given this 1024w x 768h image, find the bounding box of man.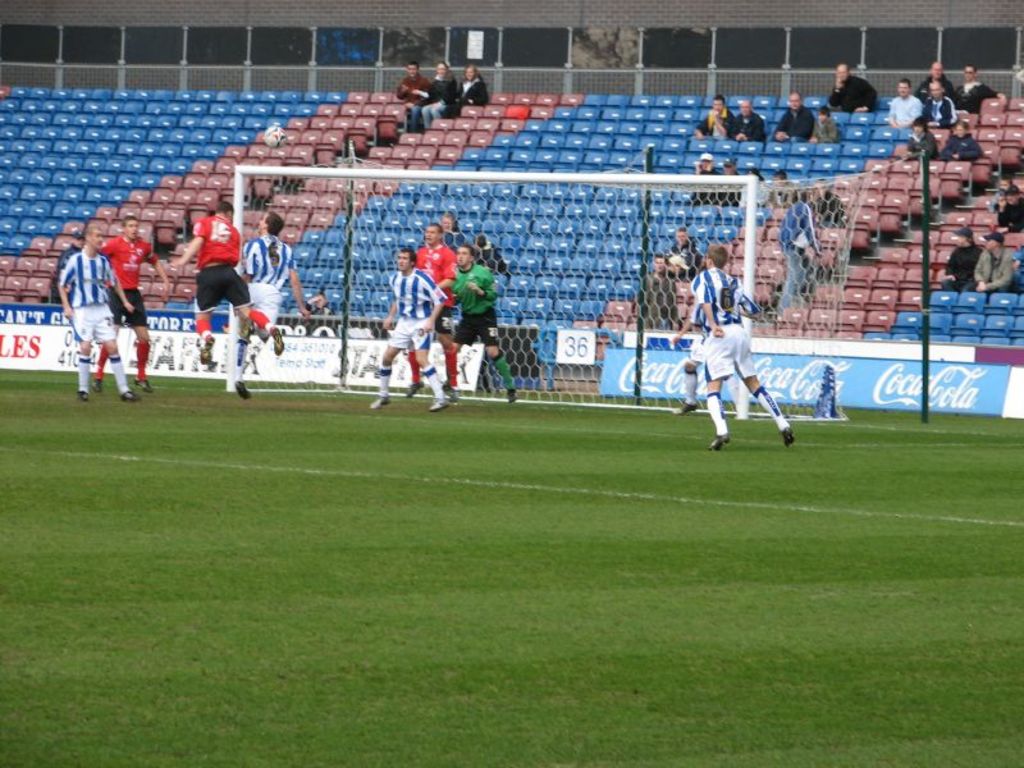
left=233, top=214, right=311, bottom=398.
